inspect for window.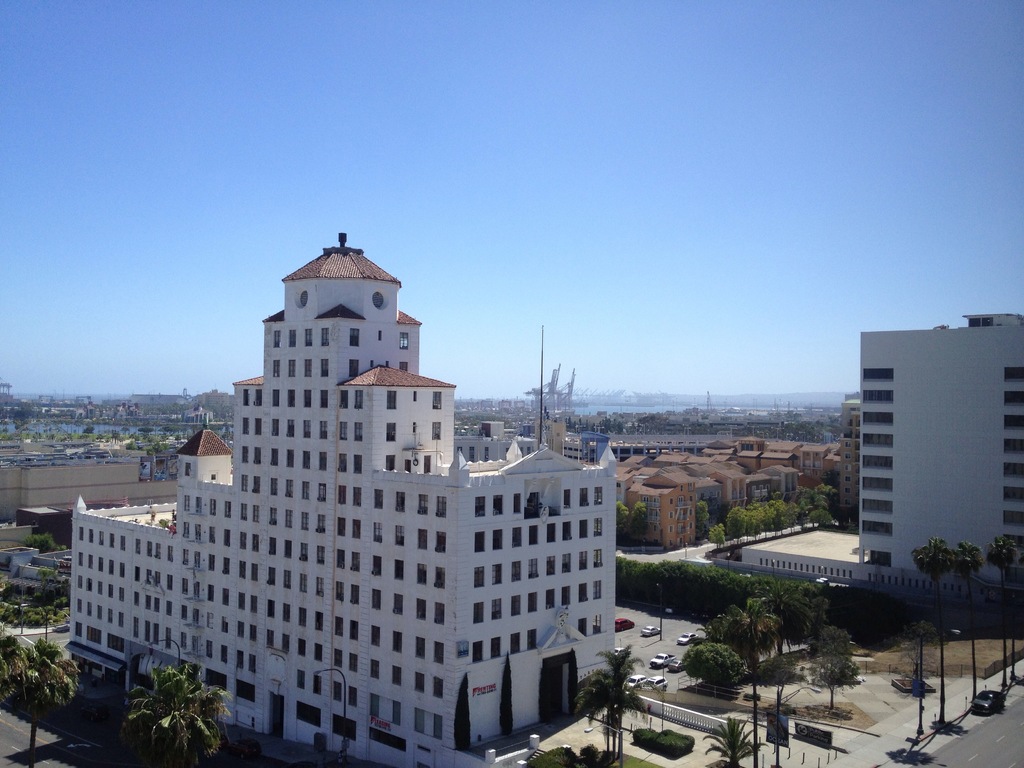
Inspection: 269:536:276:554.
